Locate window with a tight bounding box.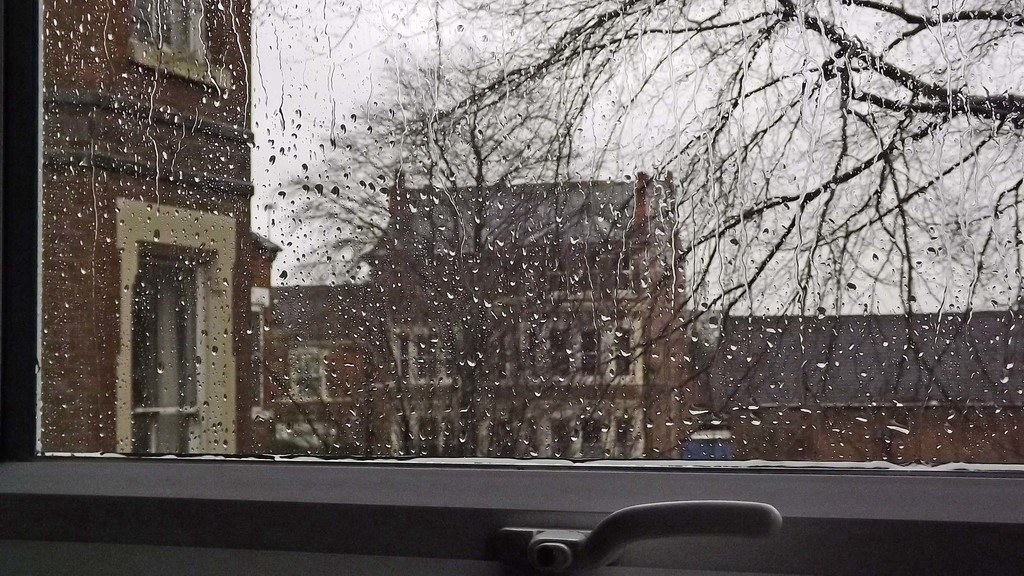
crop(515, 406, 657, 470).
